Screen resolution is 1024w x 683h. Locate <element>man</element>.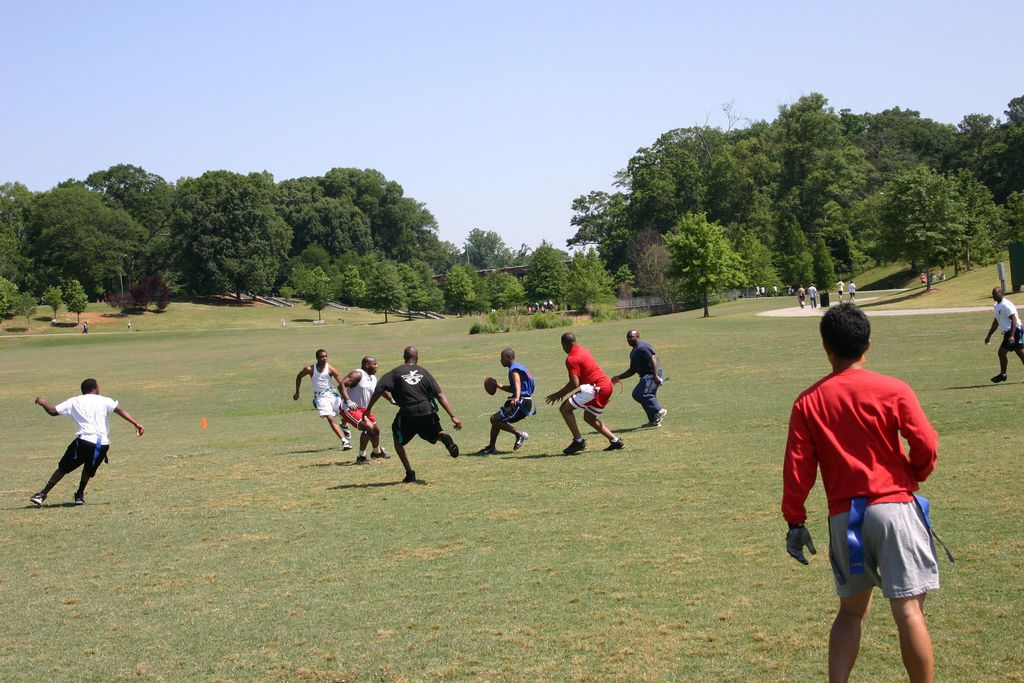
(left=609, top=331, right=673, bottom=436).
